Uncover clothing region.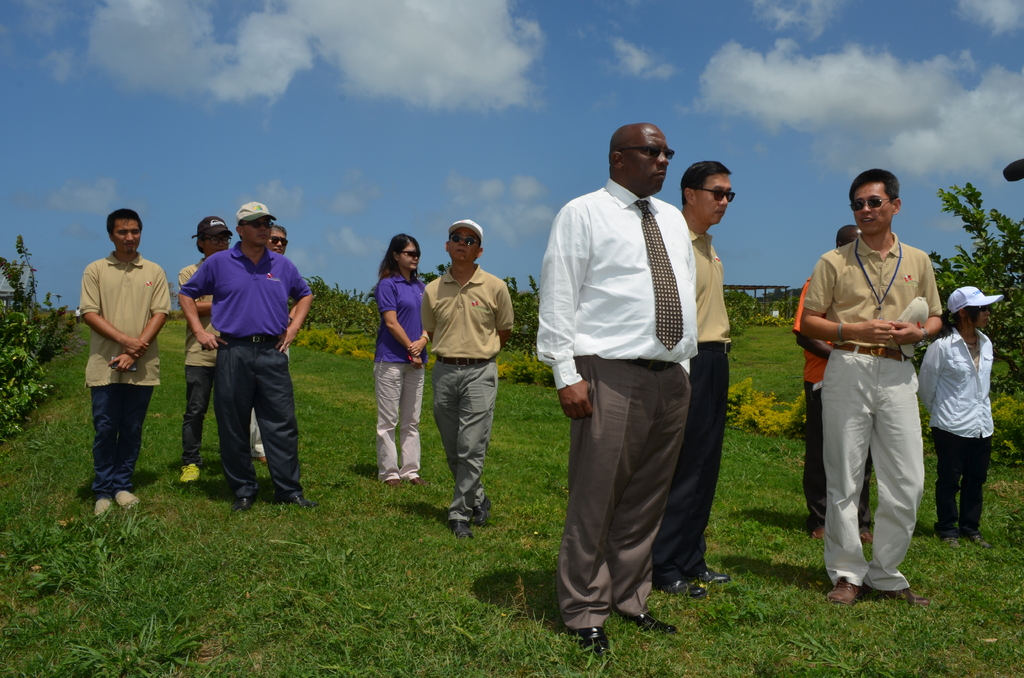
Uncovered: box=[416, 264, 518, 527].
